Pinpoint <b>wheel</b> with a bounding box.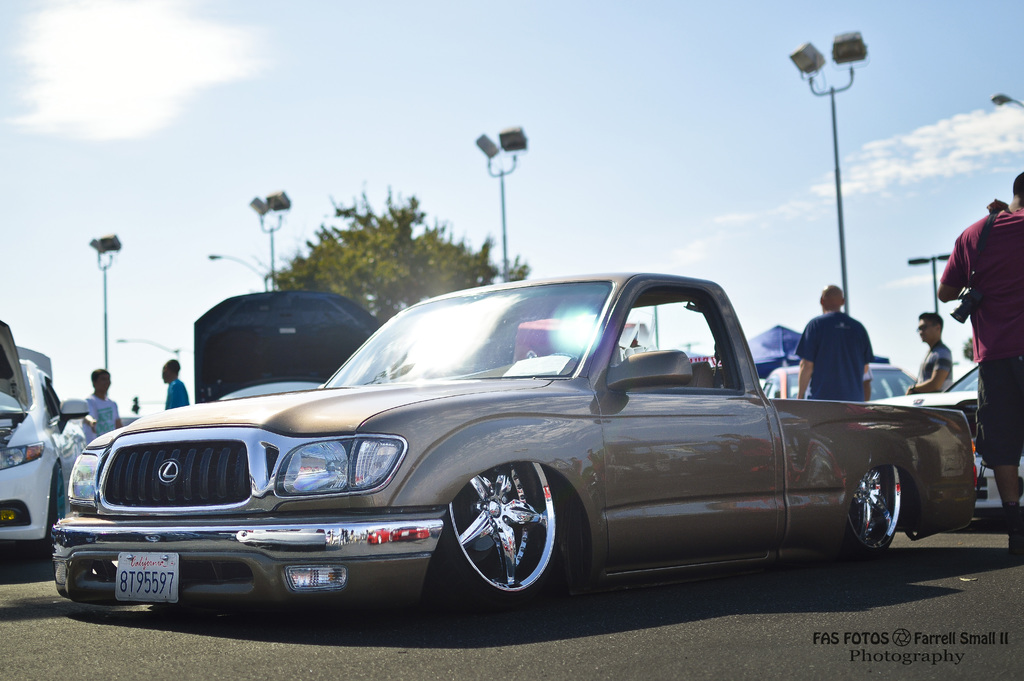
bbox=[456, 457, 570, 607].
